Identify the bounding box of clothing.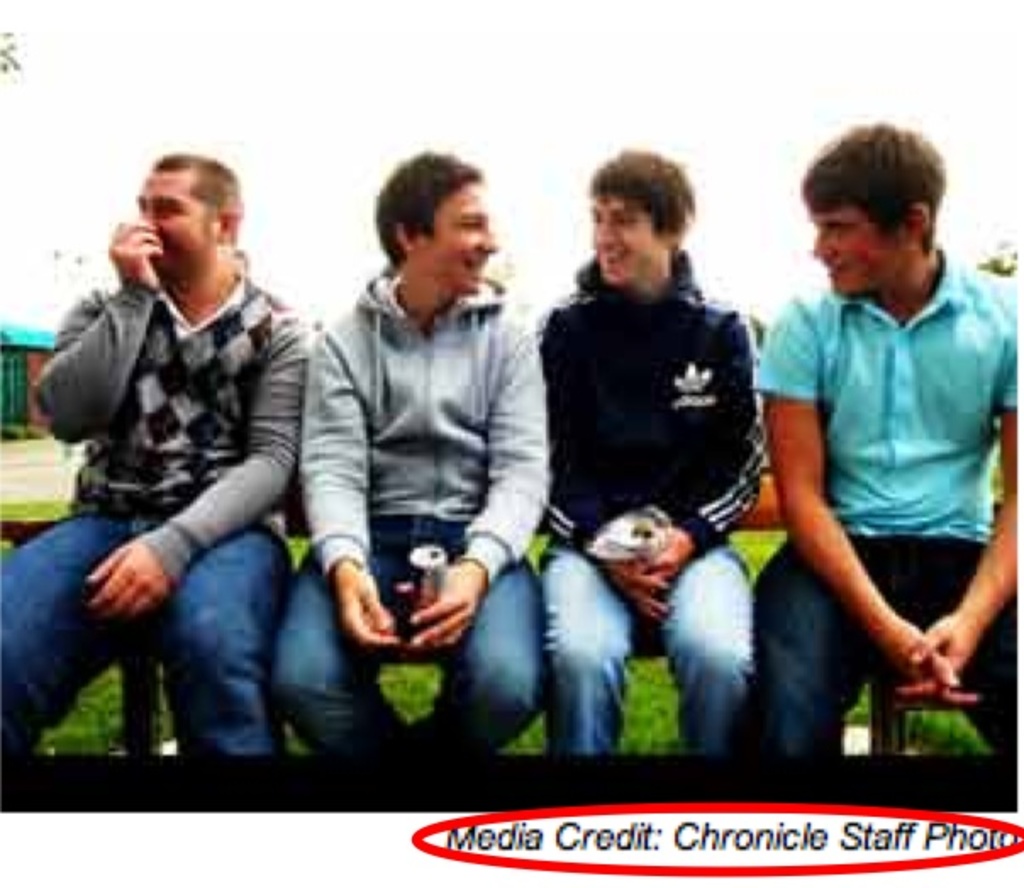
(x1=760, y1=193, x2=999, y2=717).
